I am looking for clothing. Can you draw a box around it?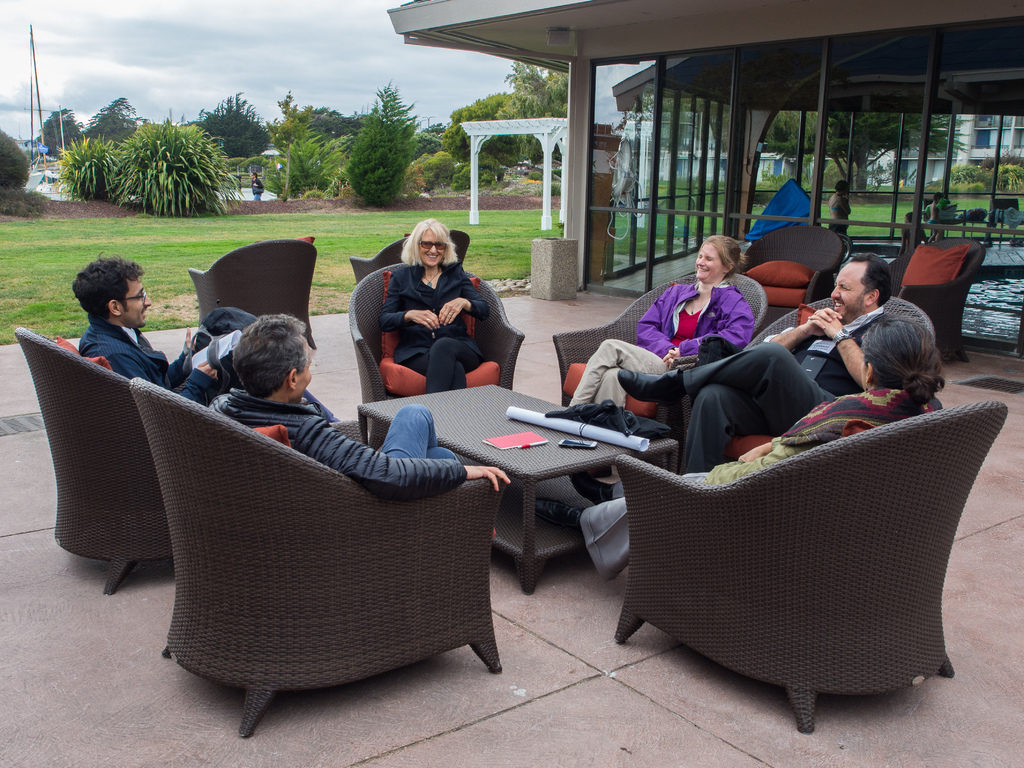
Sure, the bounding box is bbox=(631, 257, 829, 442).
